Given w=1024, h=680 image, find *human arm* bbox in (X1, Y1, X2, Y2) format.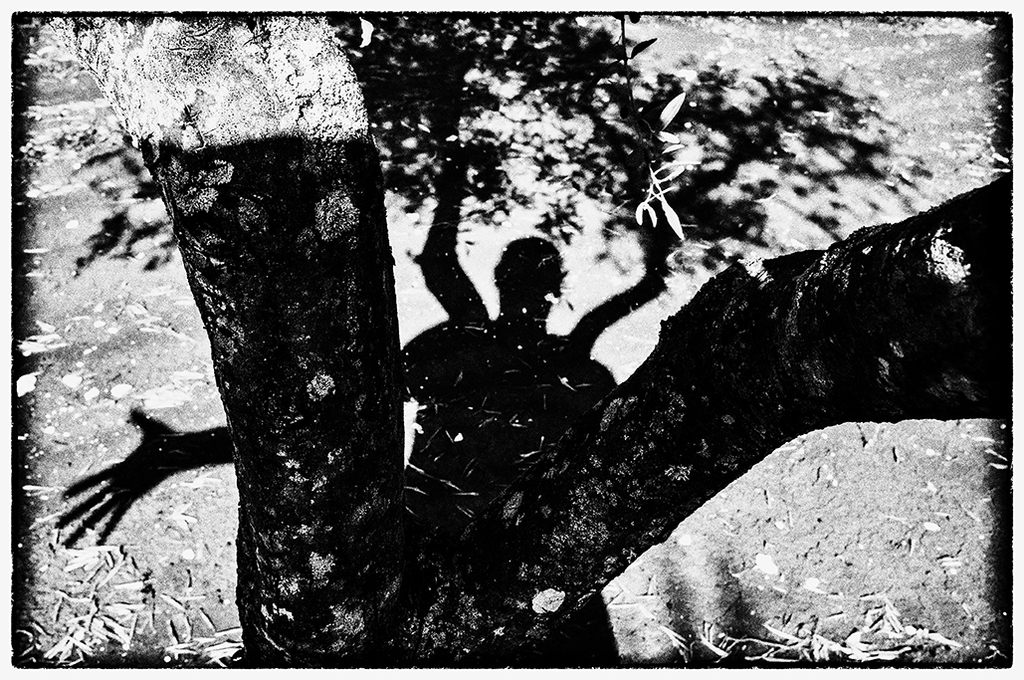
(53, 318, 457, 549).
